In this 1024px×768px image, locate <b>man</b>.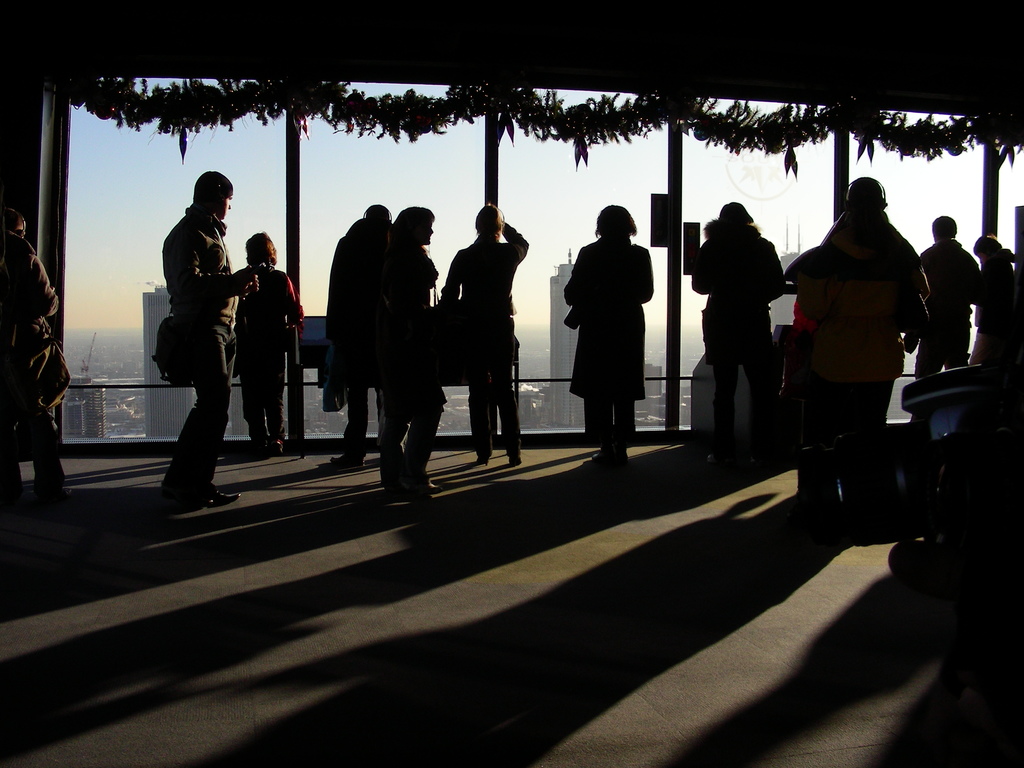
Bounding box: [x1=0, y1=214, x2=68, y2=523].
